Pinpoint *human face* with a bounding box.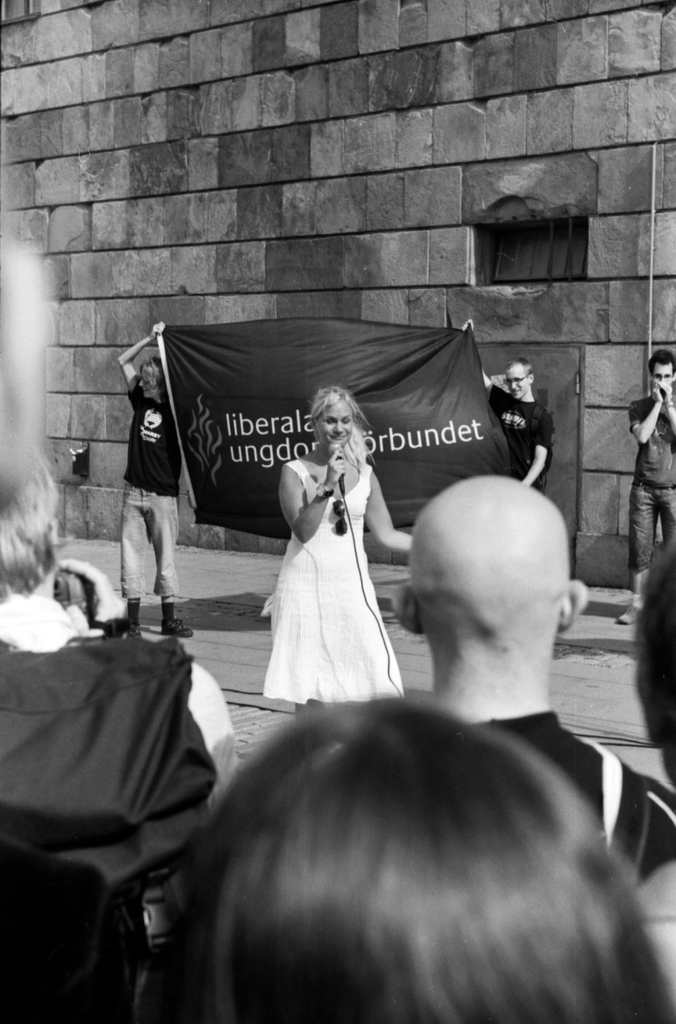
<region>651, 358, 674, 385</region>.
